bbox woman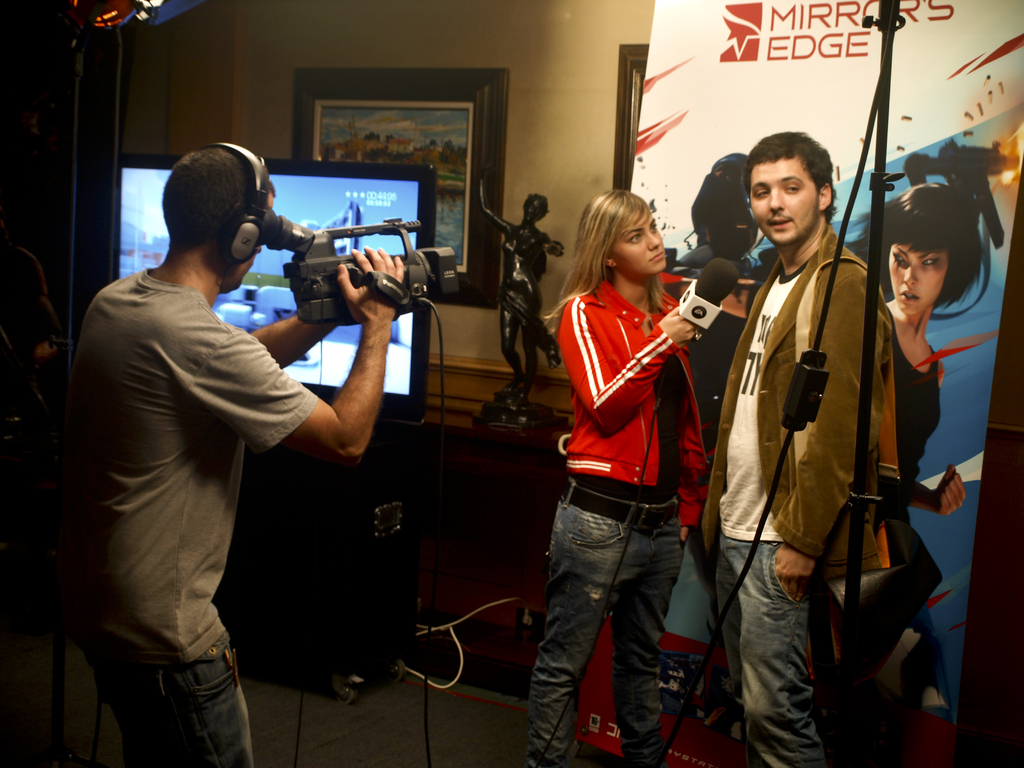
left=810, top=179, right=985, bottom=696
